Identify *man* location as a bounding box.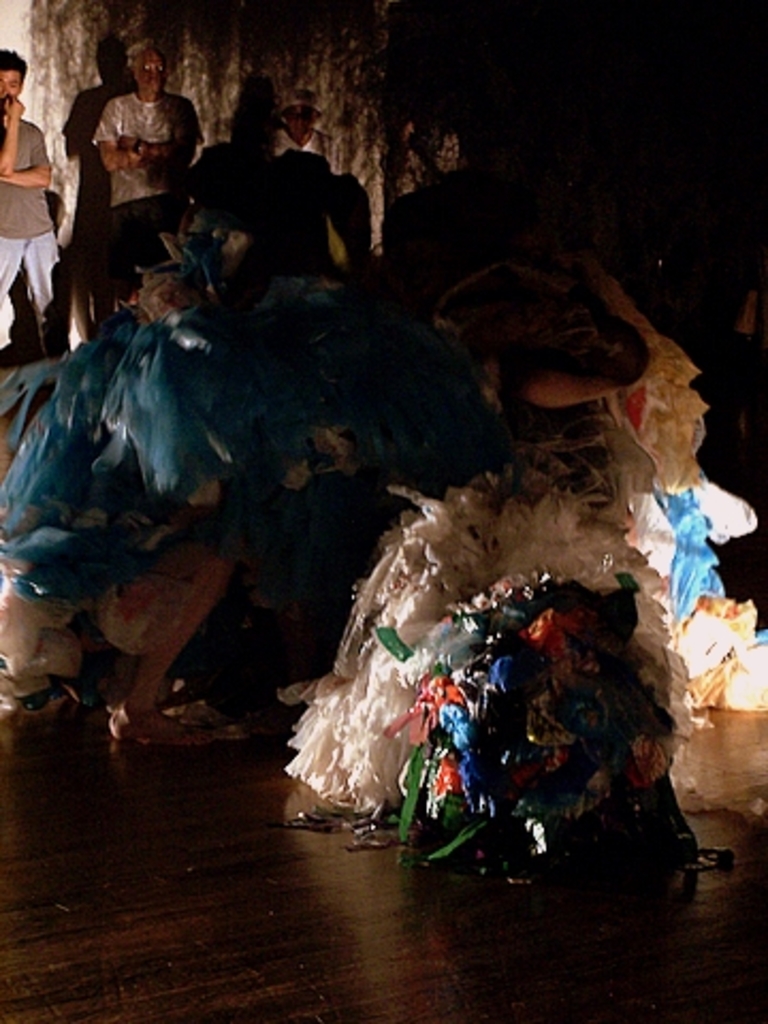
<region>166, 53, 352, 262</region>.
